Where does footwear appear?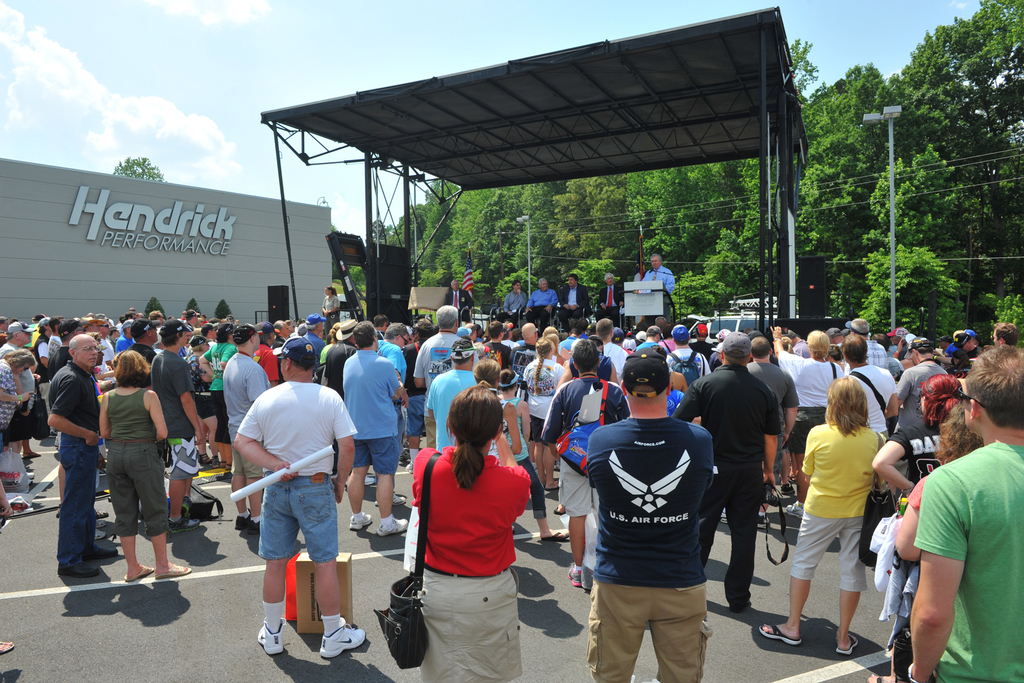
Appears at BBox(757, 511, 771, 528).
